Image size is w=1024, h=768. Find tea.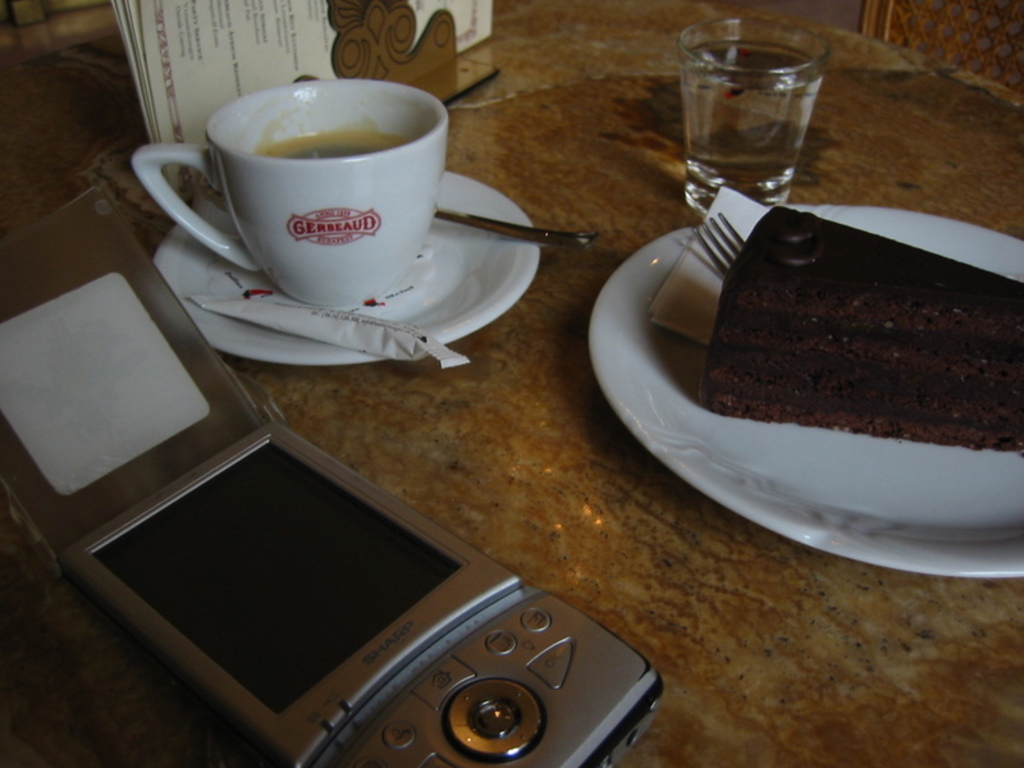
<bbox>256, 133, 412, 157</bbox>.
